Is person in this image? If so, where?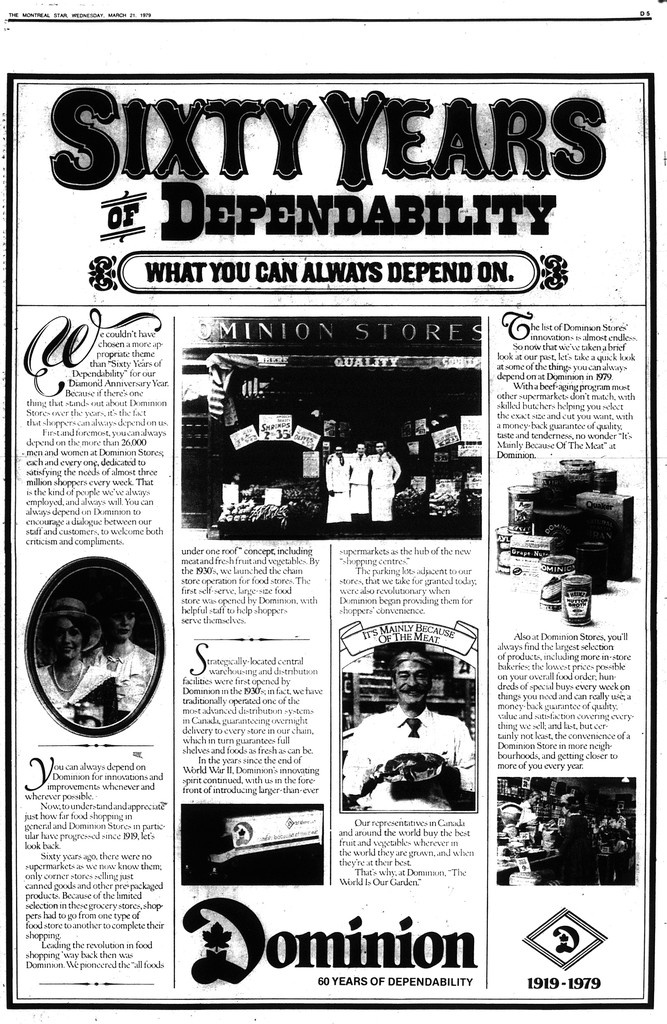
Yes, at detection(324, 445, 350, 522).
